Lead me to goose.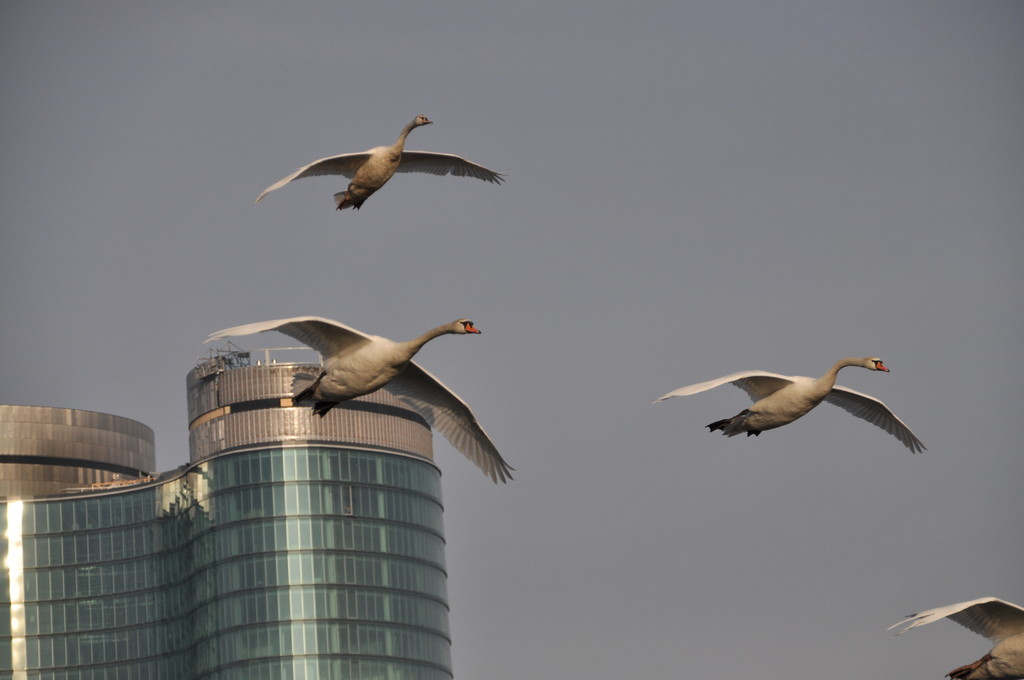
Lead to Rect(655, 357, 920, 444).
